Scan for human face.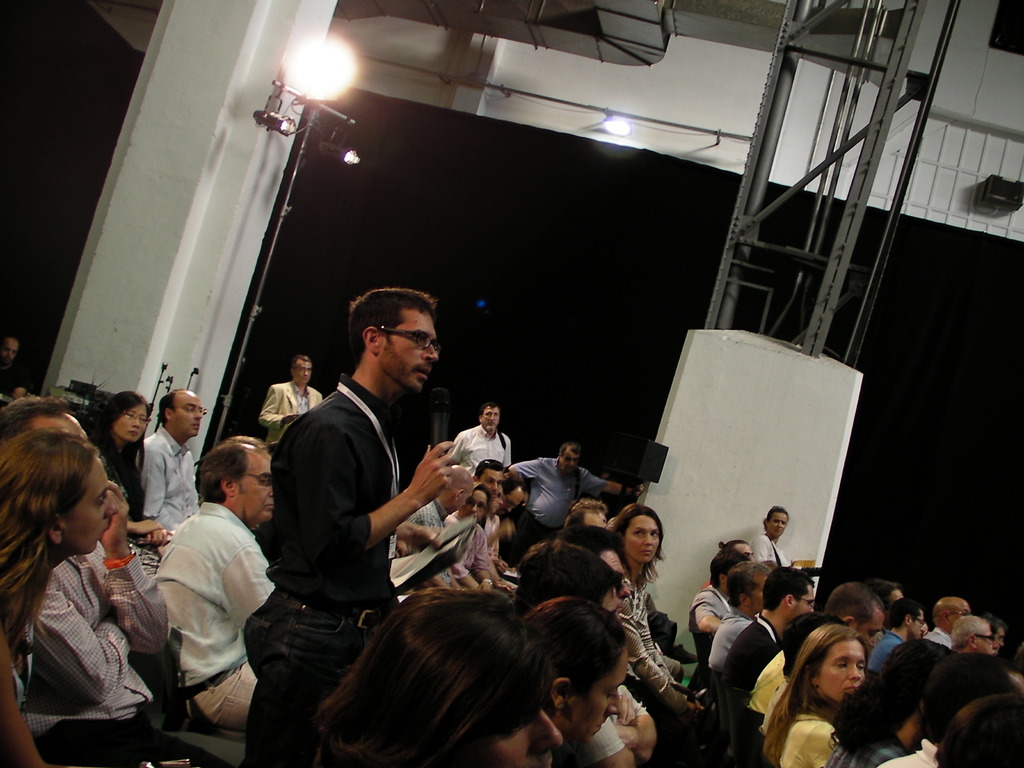
Scan result: (976, 623, 993, 654).
